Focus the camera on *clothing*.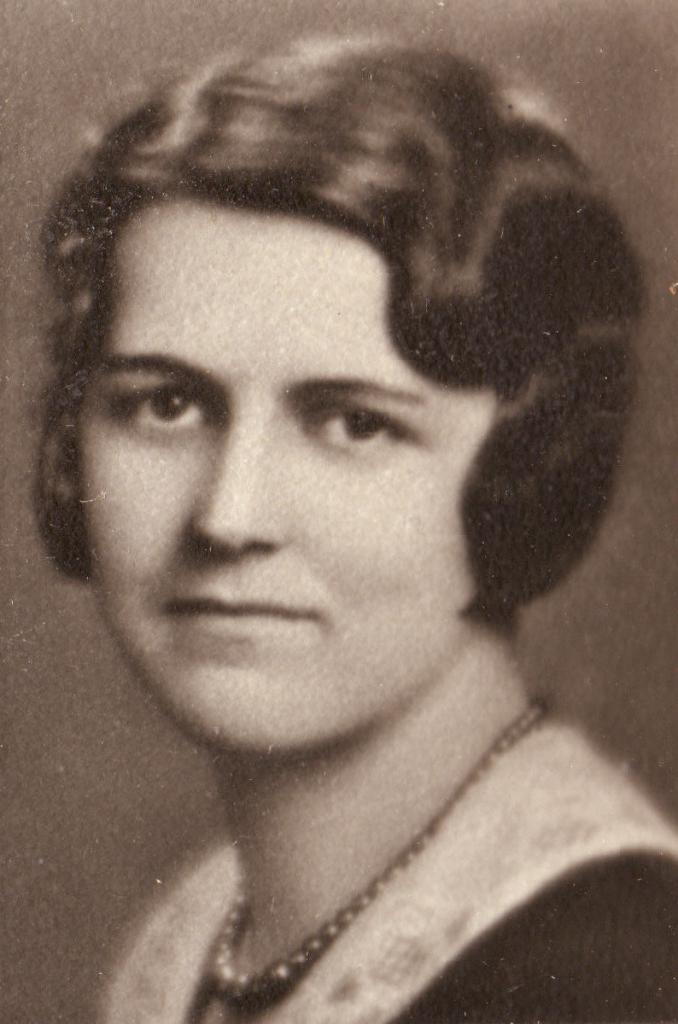
Focus region: <region>22, 678, 660, 1021</region>.
